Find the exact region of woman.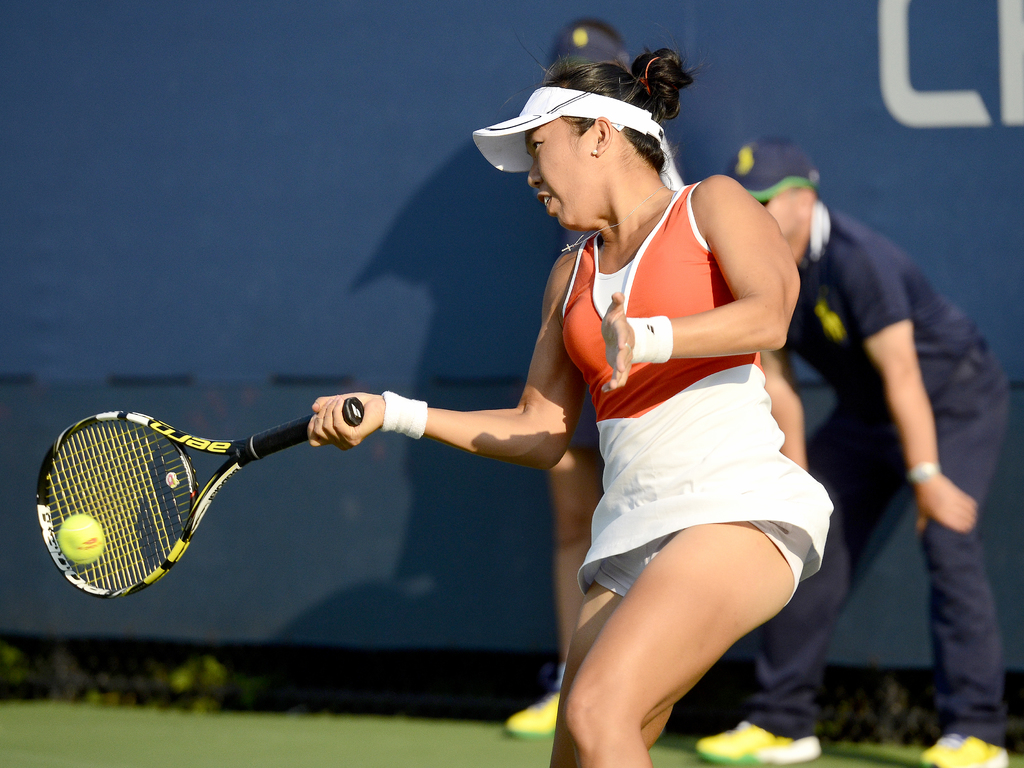
Exact region: <region>392, 64, 809, 765</region>.
